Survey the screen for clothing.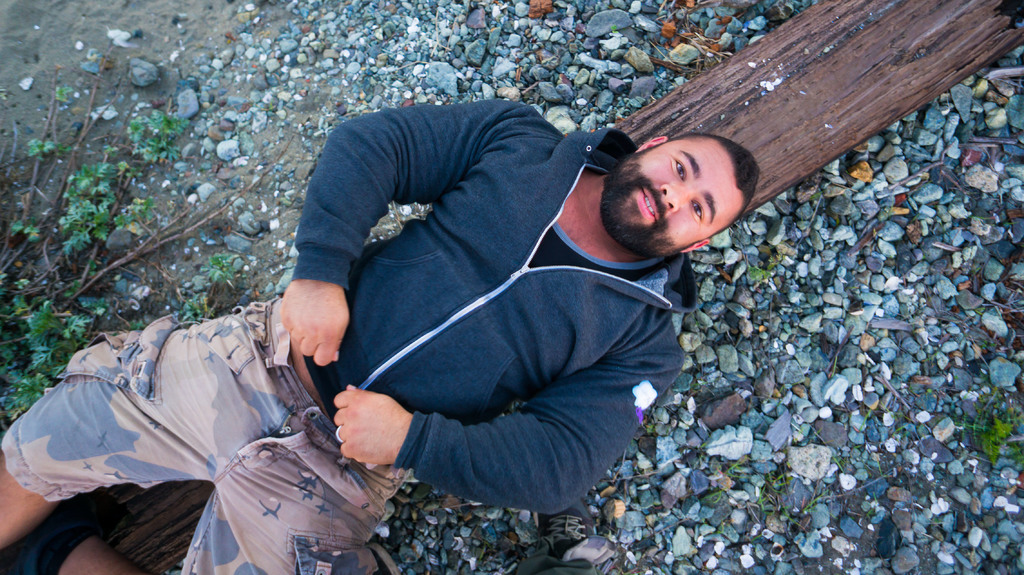
Survey found: x1=0, y1=130, x2=712, y2=574.
